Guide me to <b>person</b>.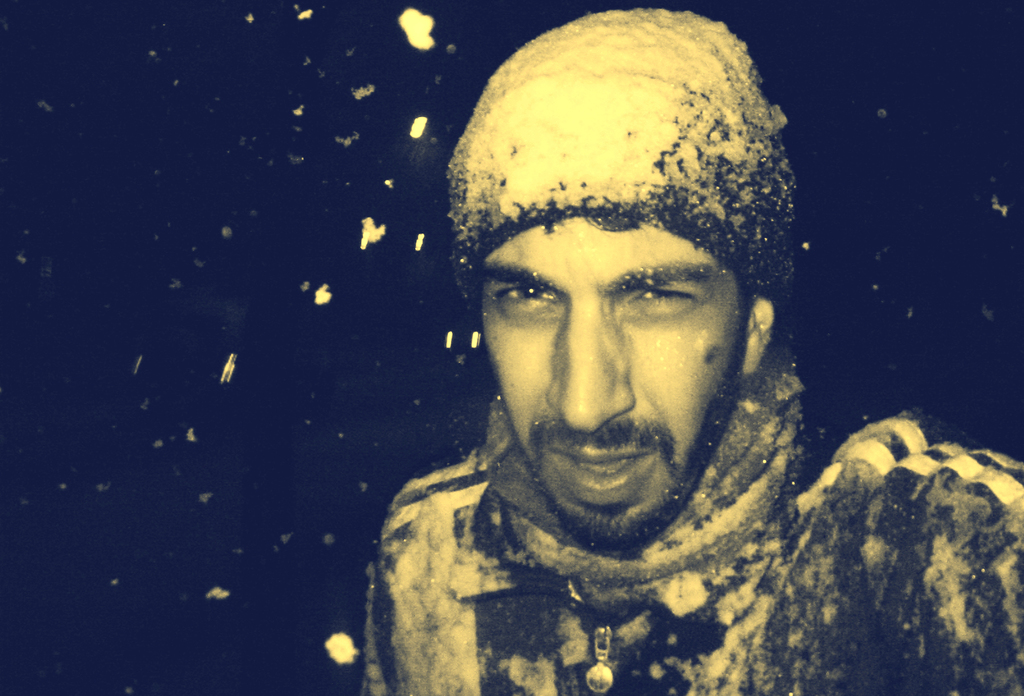
Guidance: [left=360, top=8, right=1023, bottom=695].
